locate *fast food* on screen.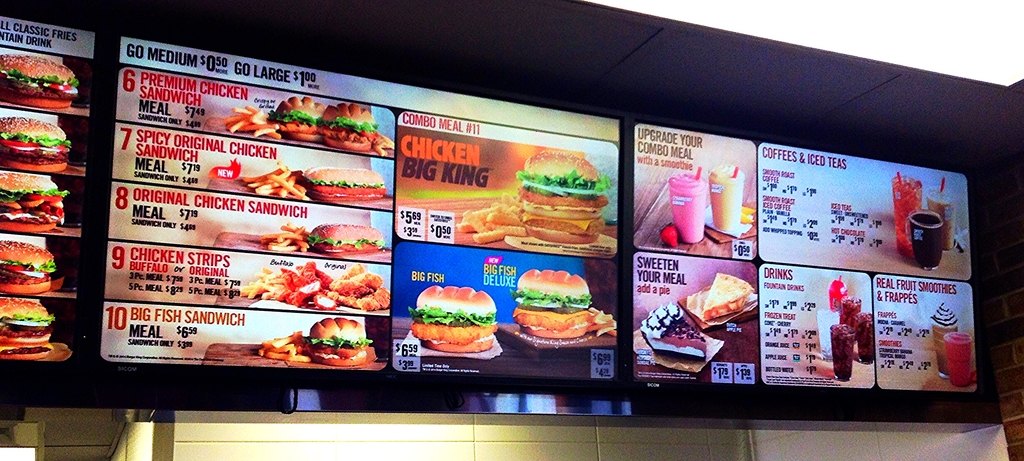
On screen at select_region(319, 103, 380, 150).
